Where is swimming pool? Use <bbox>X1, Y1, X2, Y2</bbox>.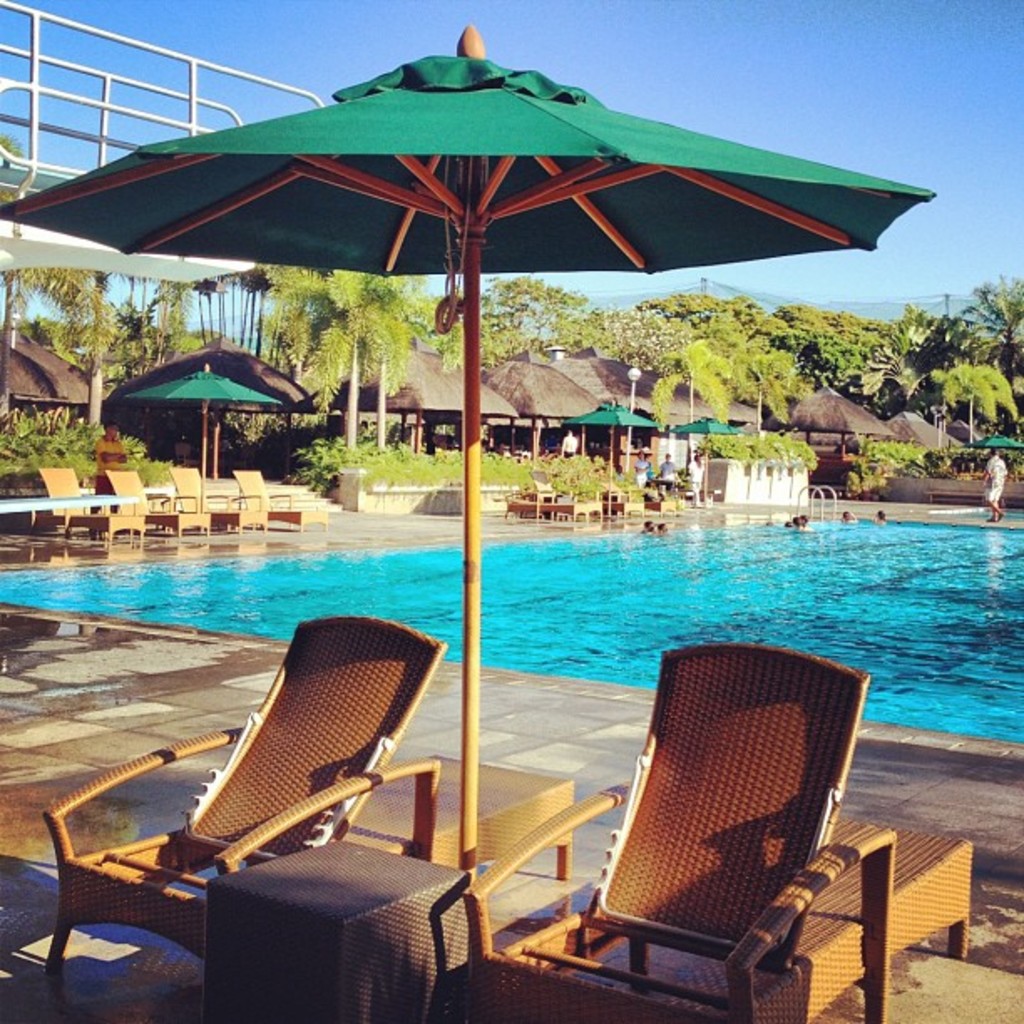
<bbox>0, 423, 892, 790</bbox>.
